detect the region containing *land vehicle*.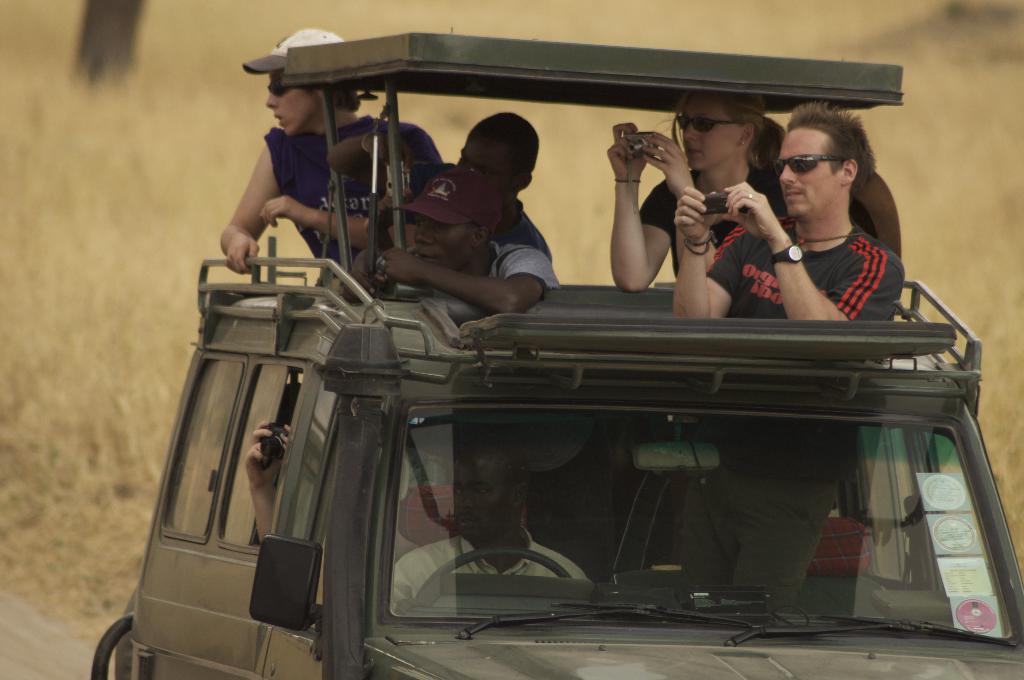
<bbox>107, 115, 1005, 679</bbox>.
